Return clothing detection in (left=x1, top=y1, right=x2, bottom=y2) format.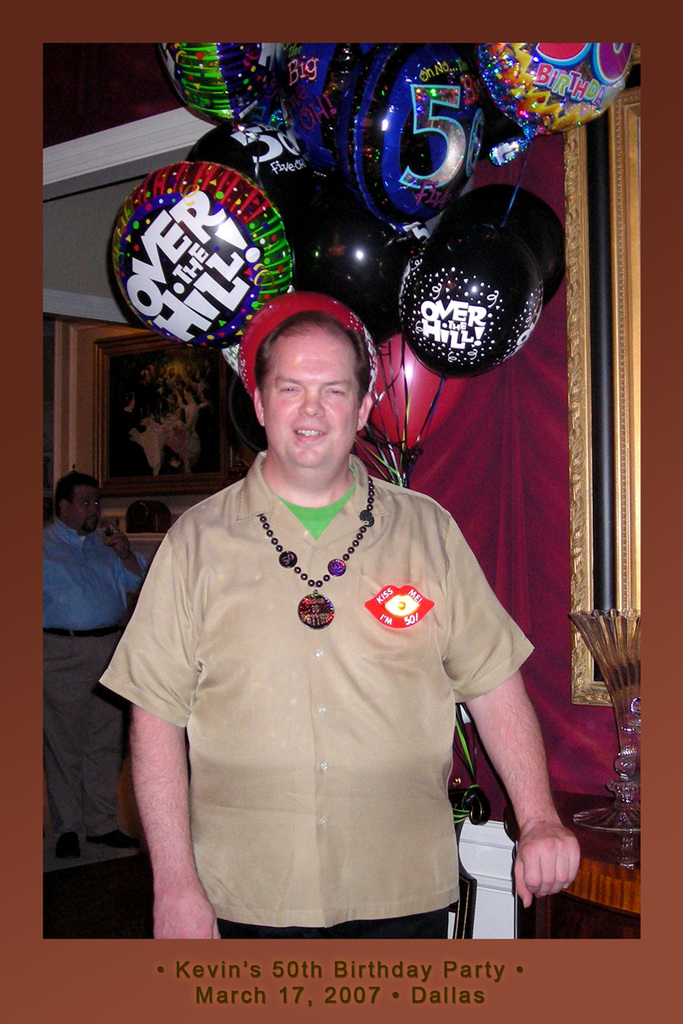
(left=43, top=518, right=140, bottom=835).
